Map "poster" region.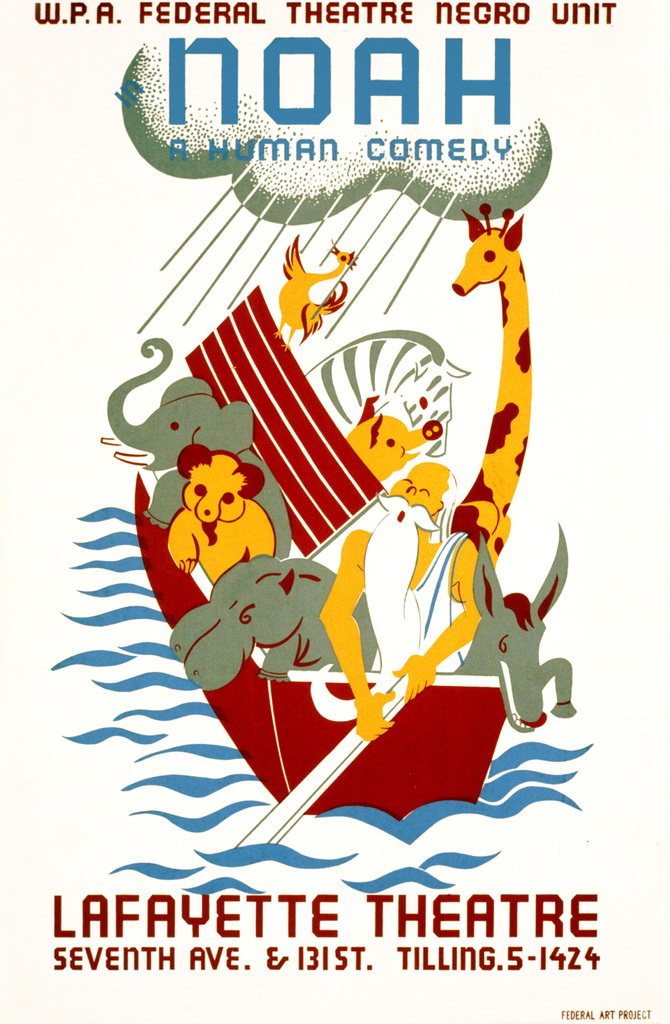
Mapped to (0, 0, 669, 1015).
